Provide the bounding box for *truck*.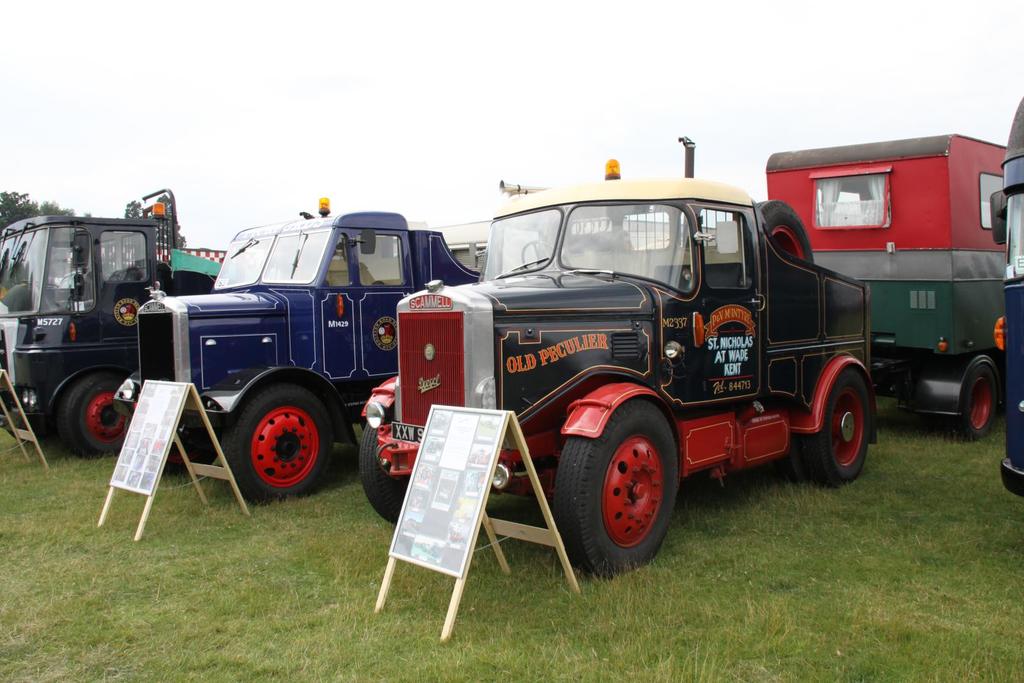
detection(0, 180, 234, 462).
